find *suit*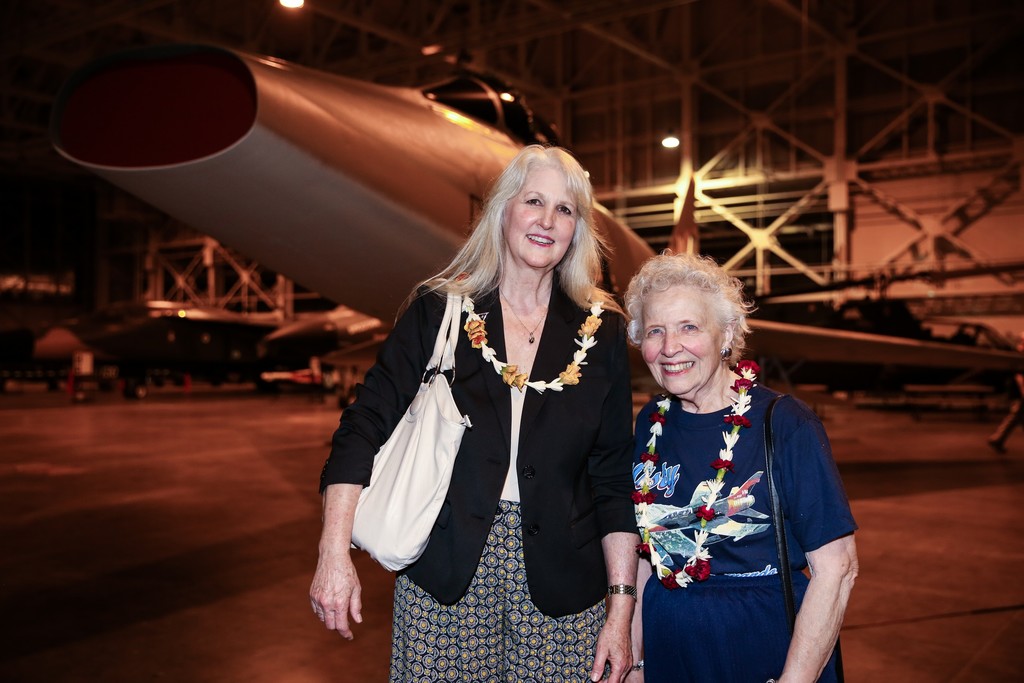
Rect(313, 272, 636, 620)
